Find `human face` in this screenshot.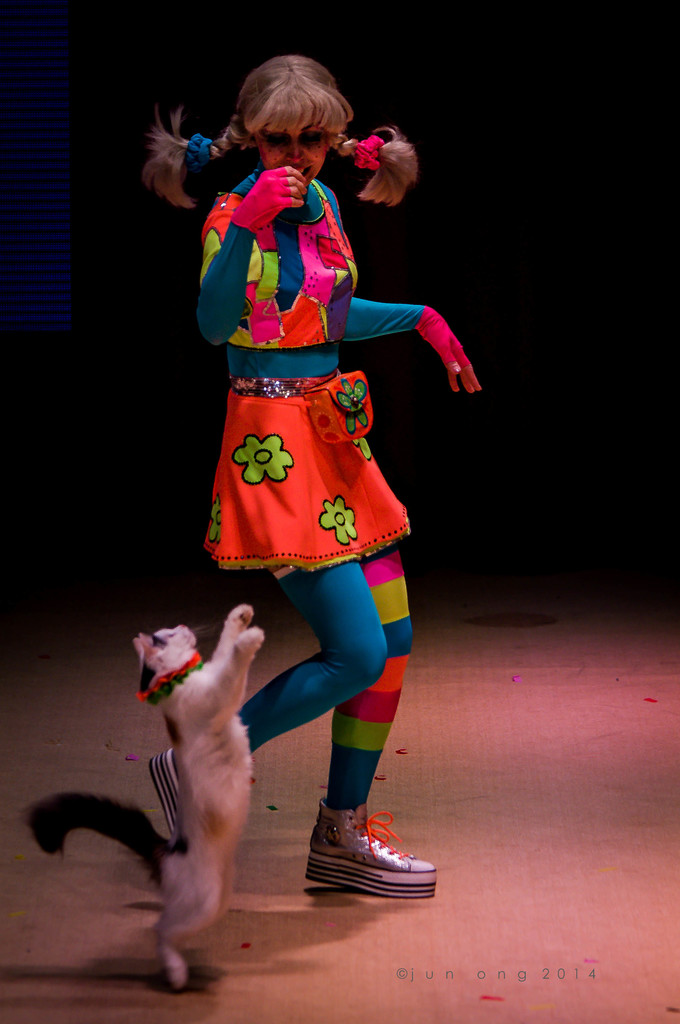
The bounding box for `human face` is BBox(253, 123, 330, 186).
